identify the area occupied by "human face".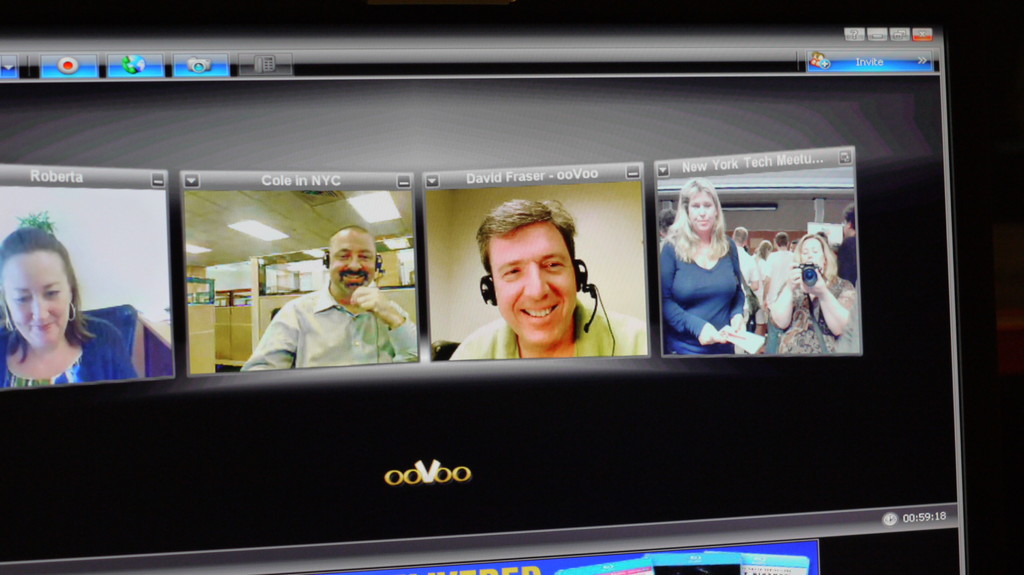
Area: pyautogui.locateOnScreen(797, 236, 826, 269).
